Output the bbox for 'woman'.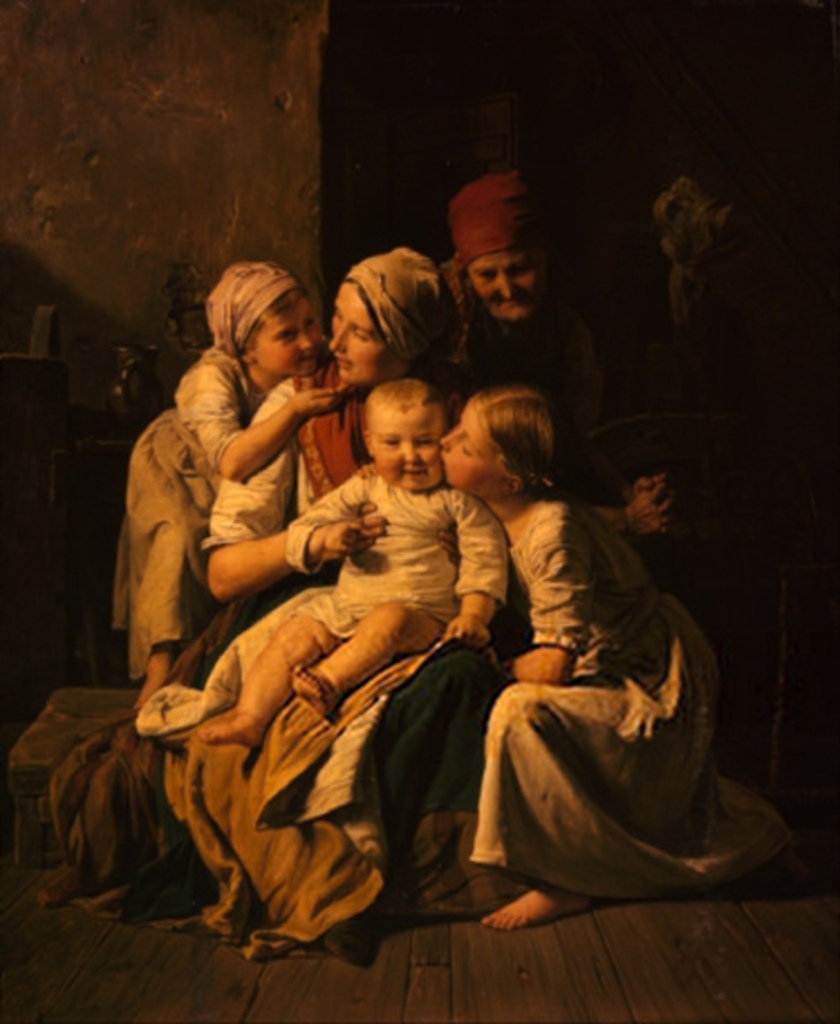
BBox(427, 175, 683, 556).
